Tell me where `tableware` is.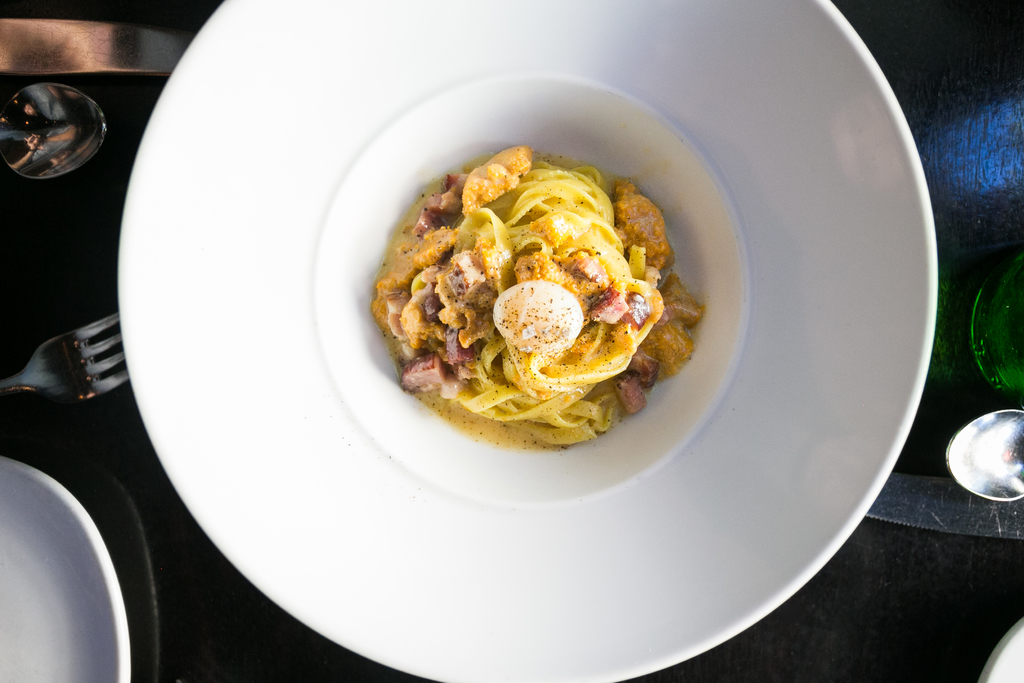
`tableware` is at x1=948, y1=409, x2=1023, y2=502.
